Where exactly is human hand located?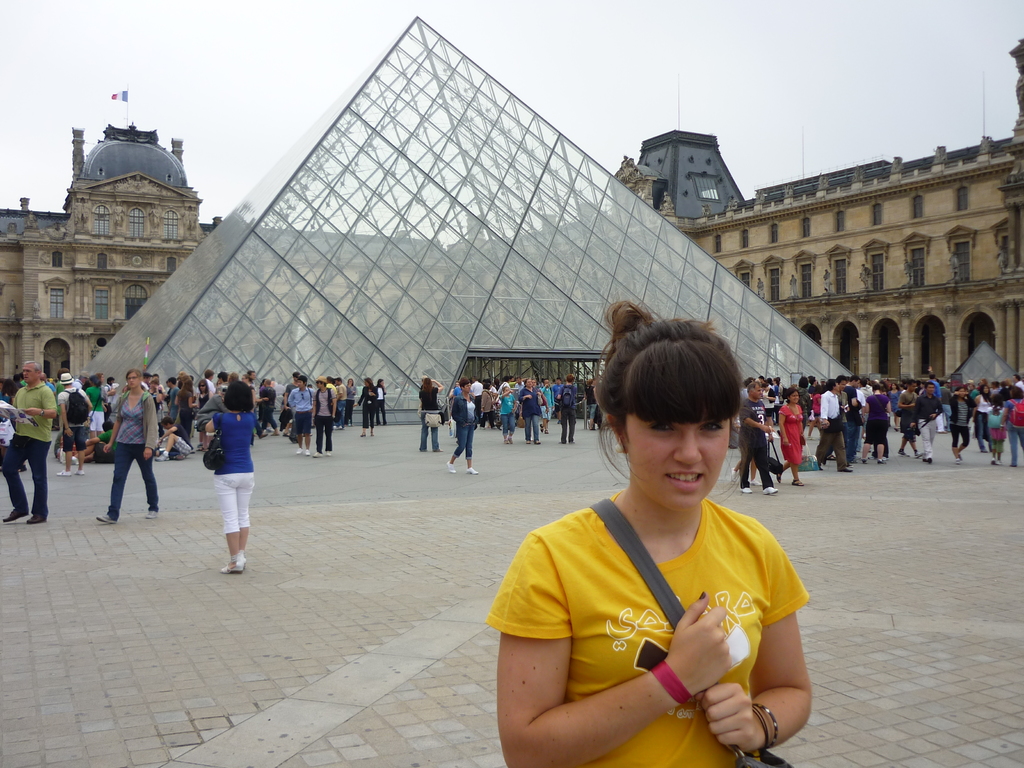
Its bounding box is <bbox>65, 428, 74, 439</bbox>.
